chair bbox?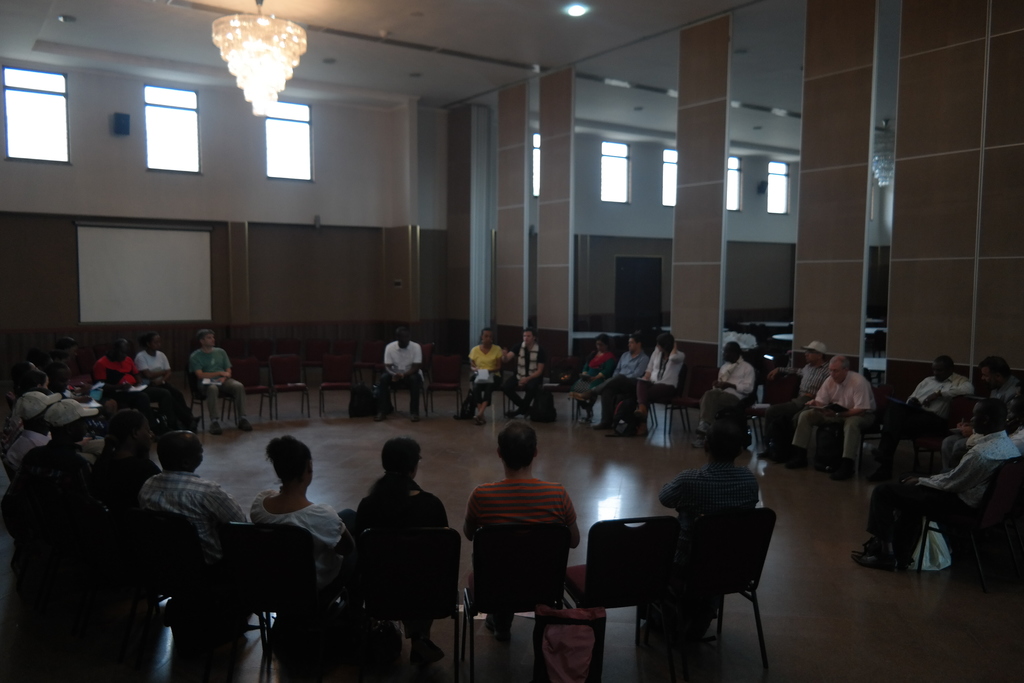
left=658, top=354, right=721, bottom=436
